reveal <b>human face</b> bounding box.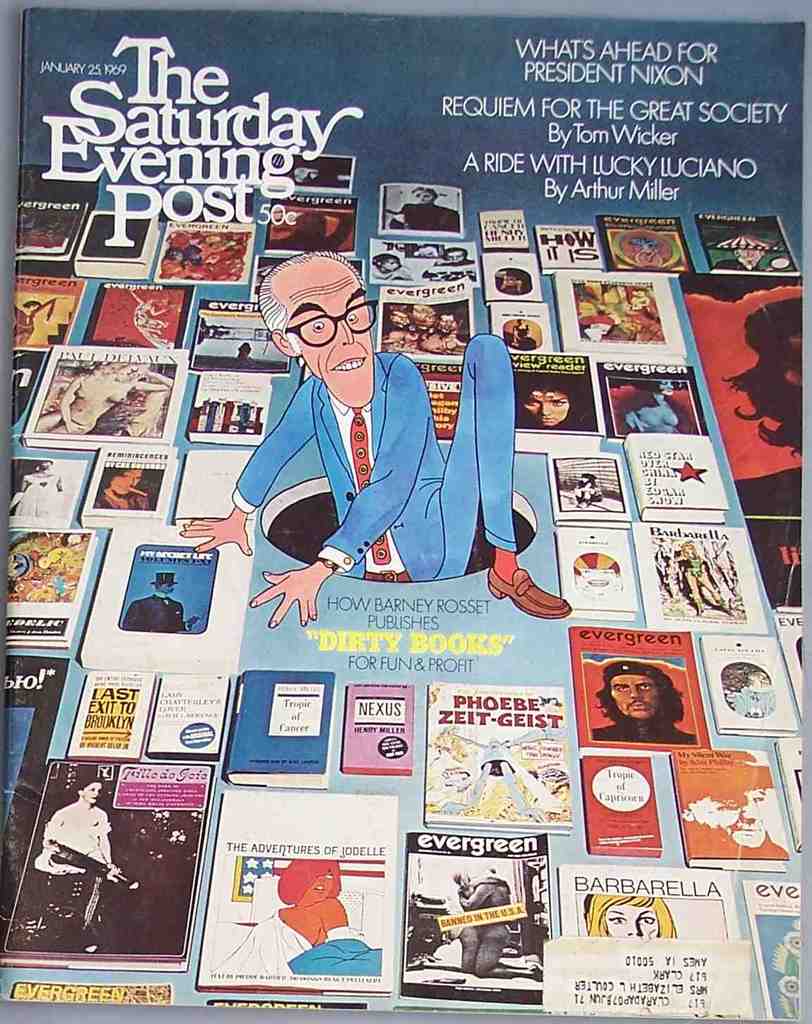
Revealed: 385 258 400 275.
